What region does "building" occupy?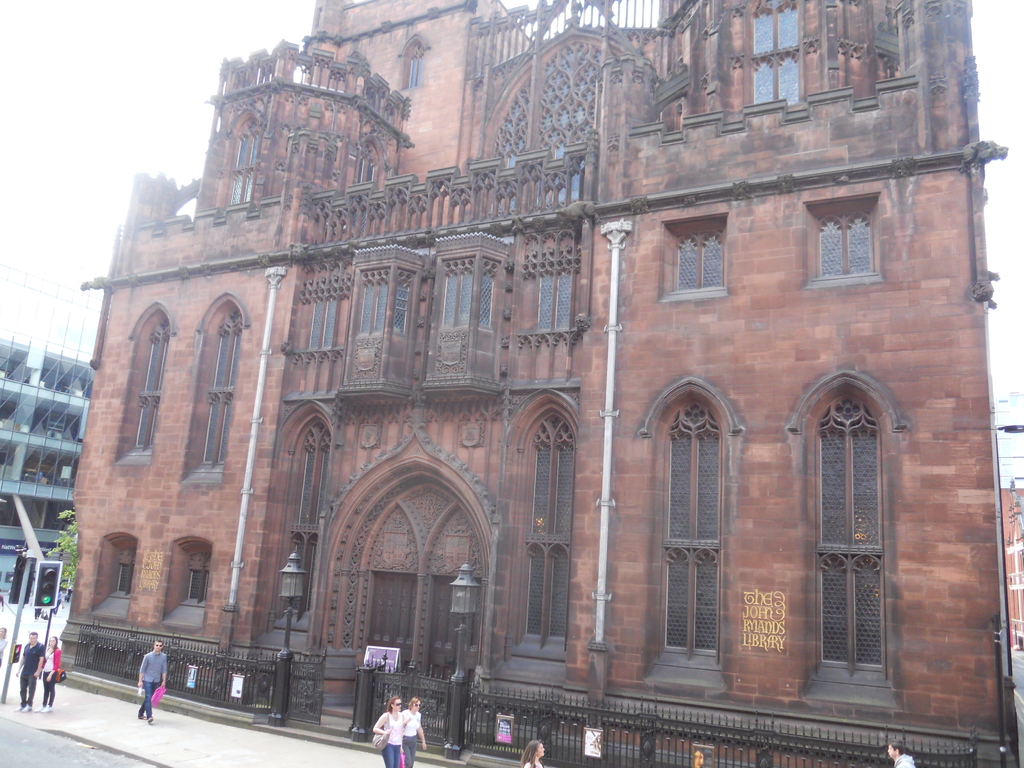
region(0, 339, 90, 610).
